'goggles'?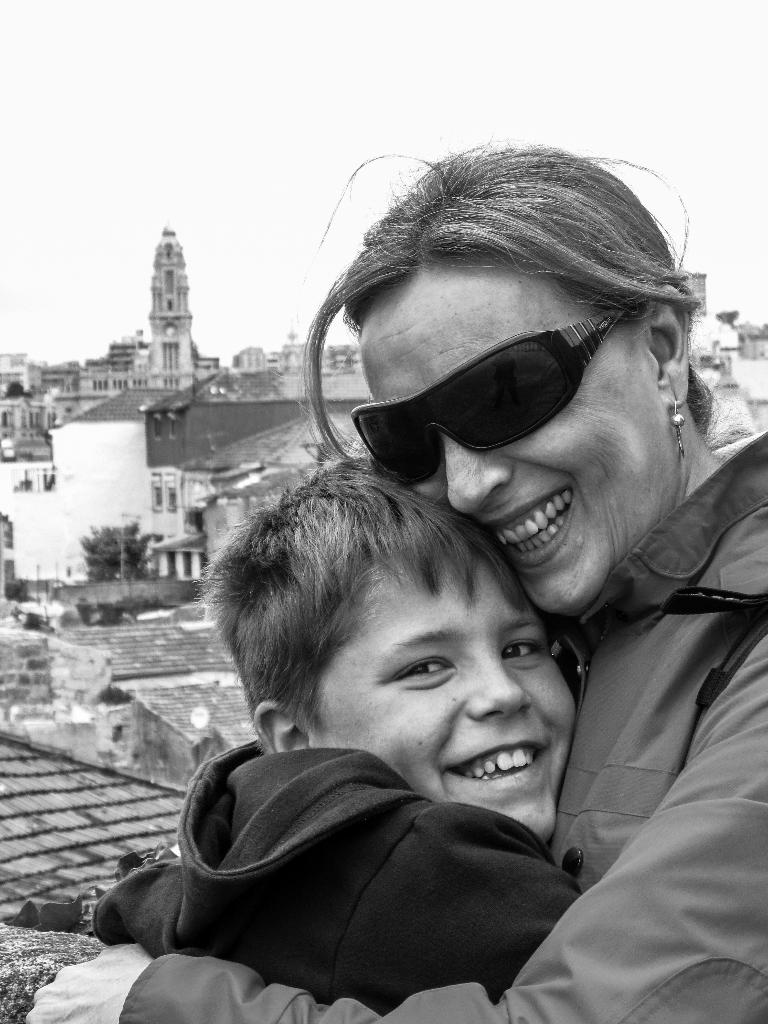
l=348, t=305, r=634, b=485
